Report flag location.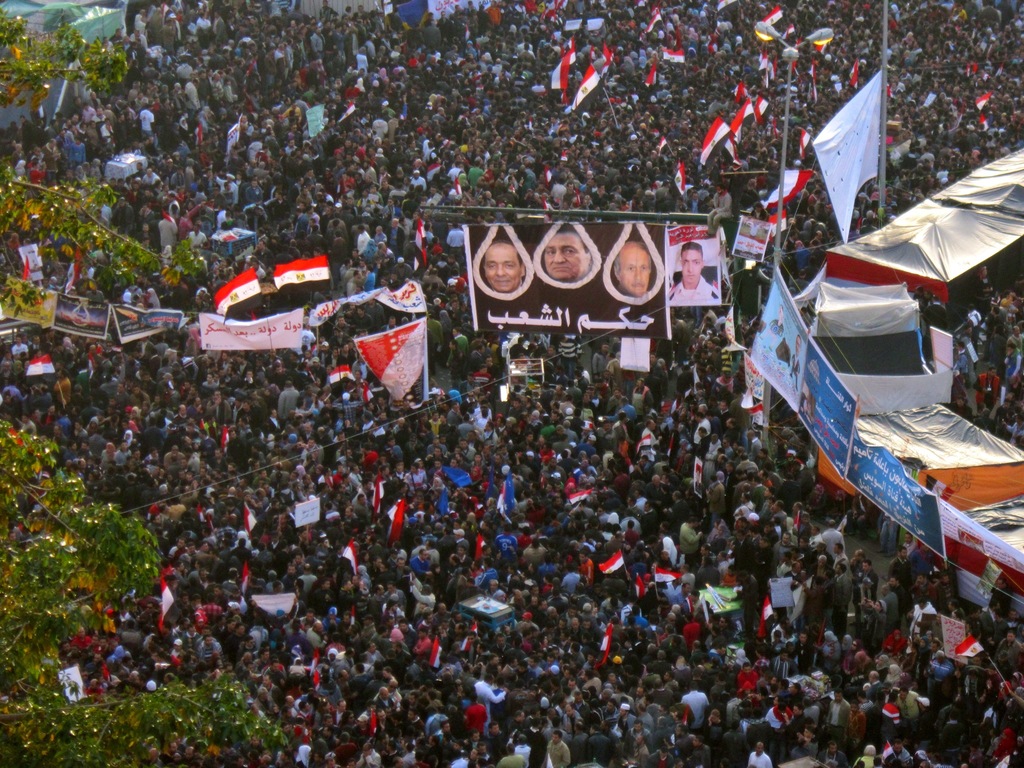
Report: bbox=(472, 535, 488, 577).
